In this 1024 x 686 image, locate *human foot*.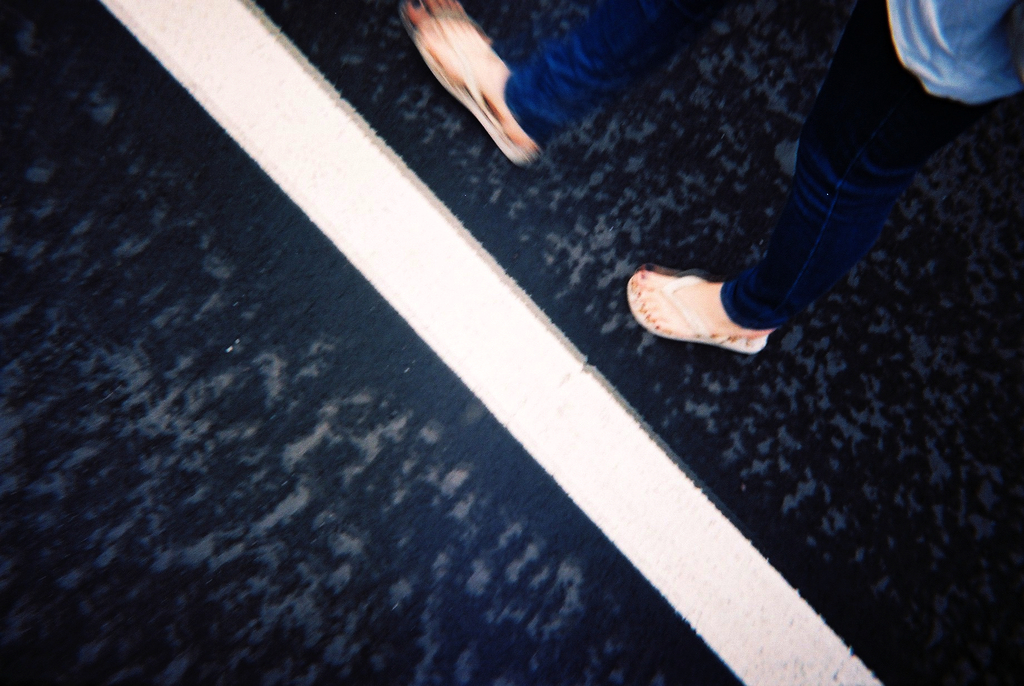
Bounding box: bbox=(376, 0, 552, 165).
